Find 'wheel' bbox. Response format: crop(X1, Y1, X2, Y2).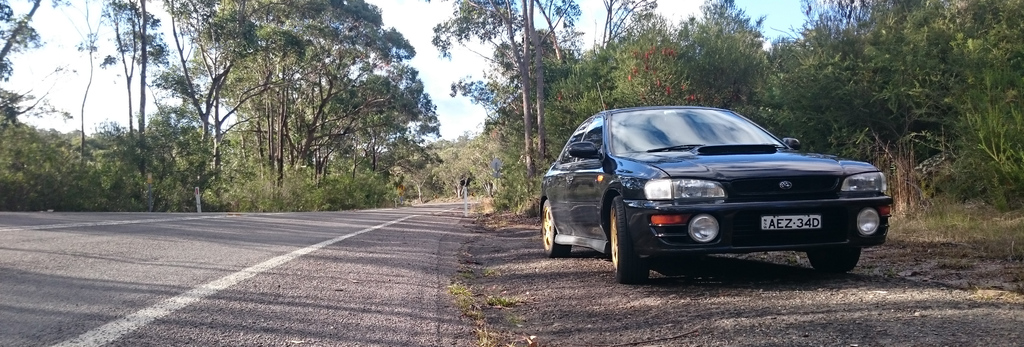
crop(609, 189, 659, 291).
